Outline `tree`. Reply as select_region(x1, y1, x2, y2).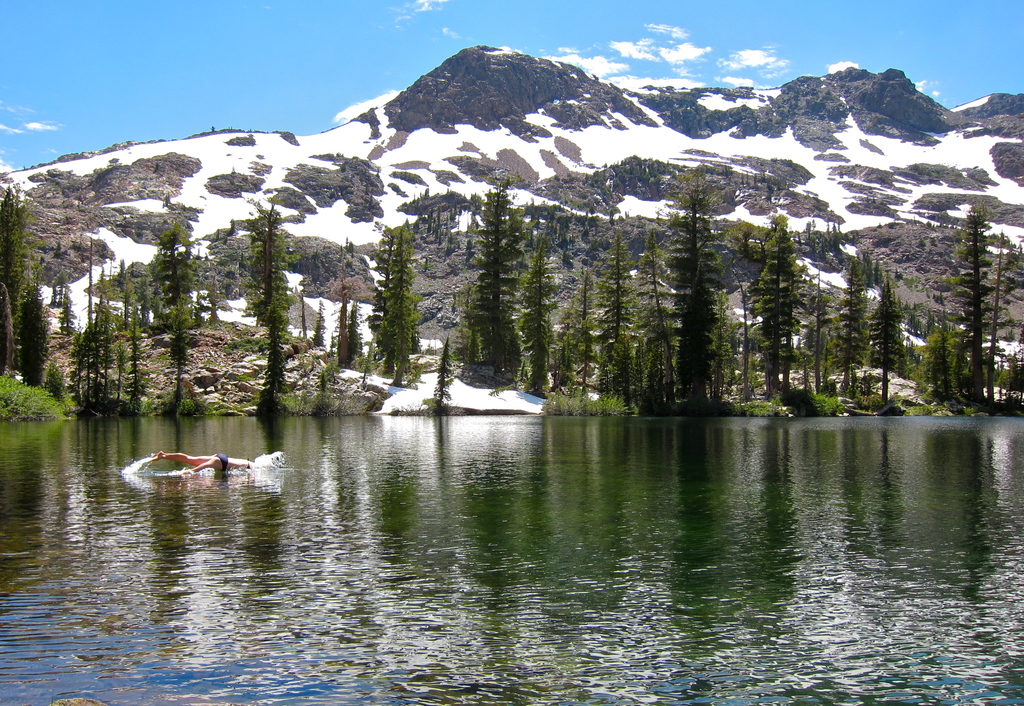
select_region(751, 211, 803, 415).
